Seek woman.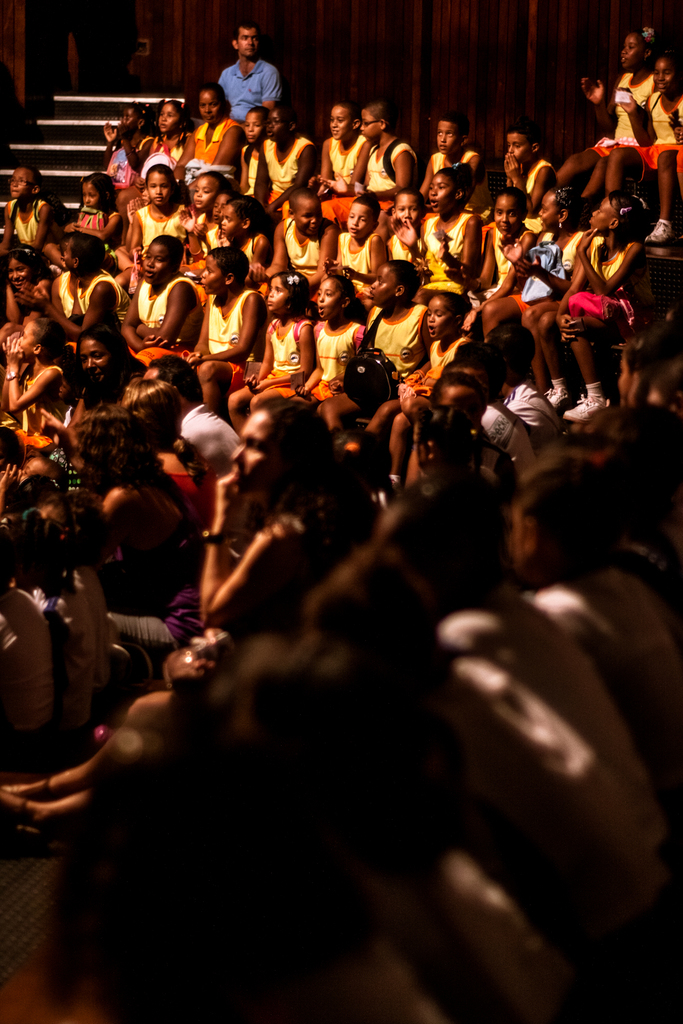
bbox=[202, 398, 363, 633].
